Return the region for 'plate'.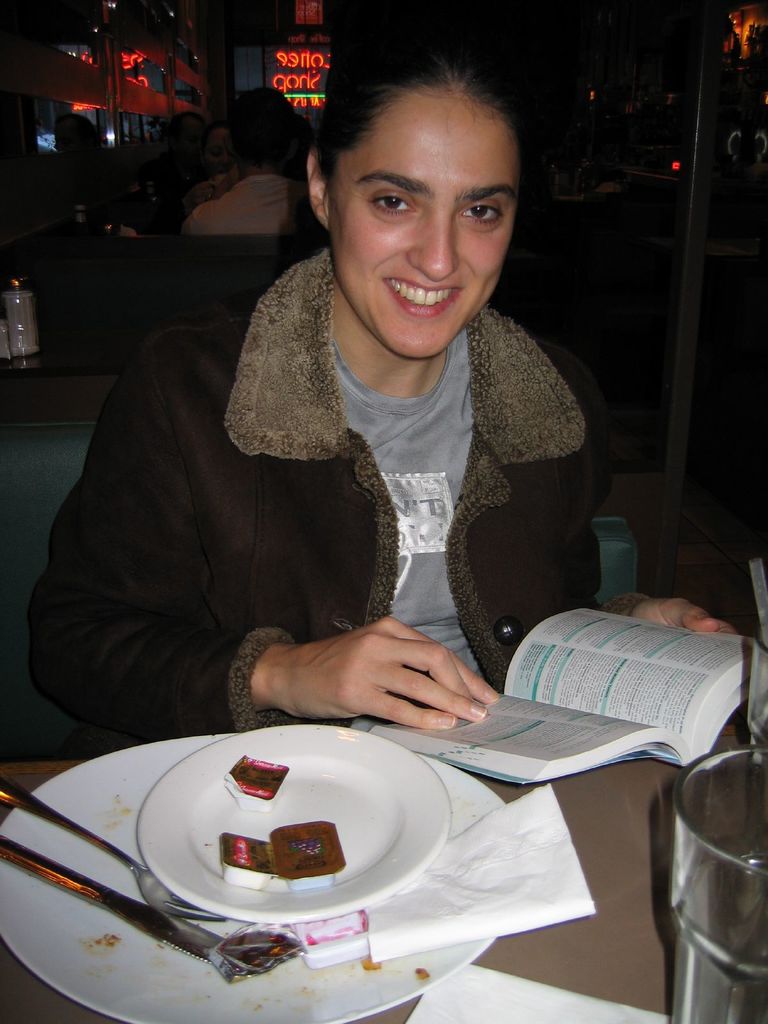
rect(0, 719, 535, 1023).
